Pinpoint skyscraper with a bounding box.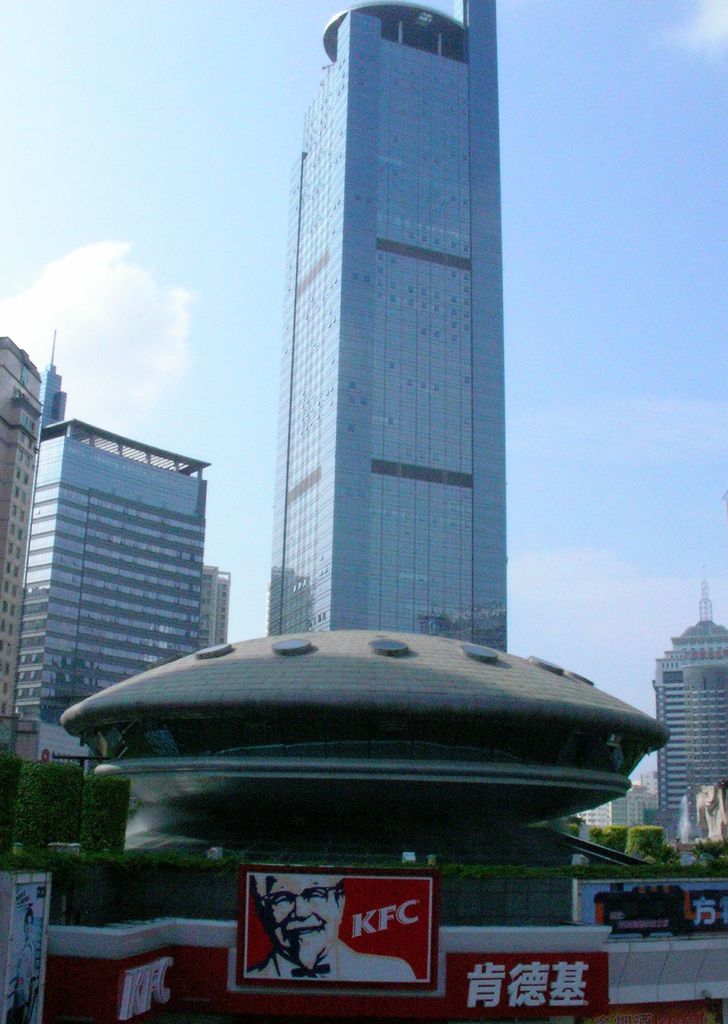
266,0,508,657.
